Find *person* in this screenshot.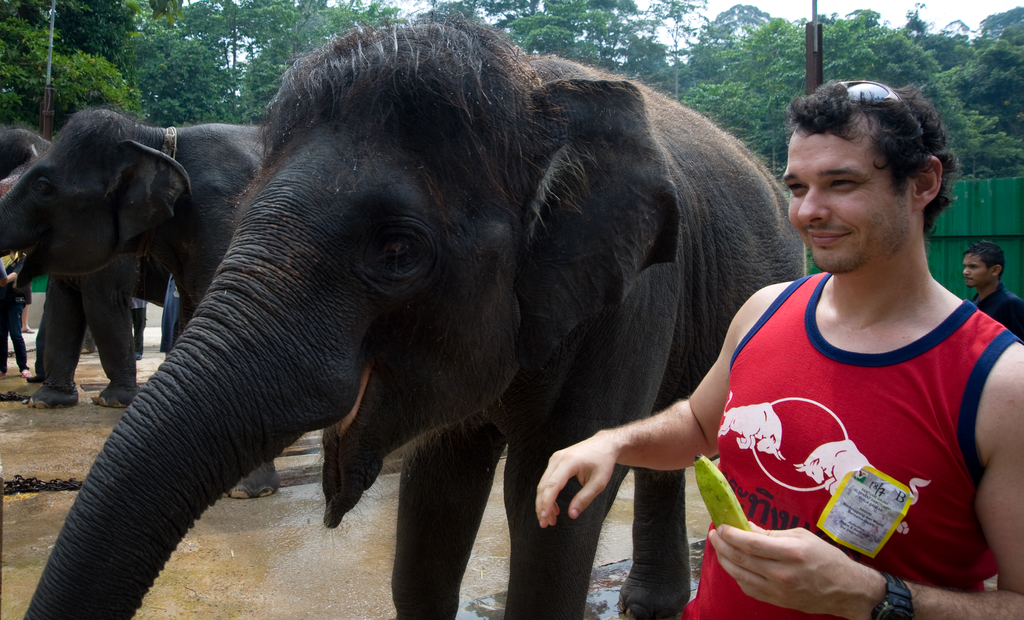
The bounding box for *person* is (157,272,182,355).
